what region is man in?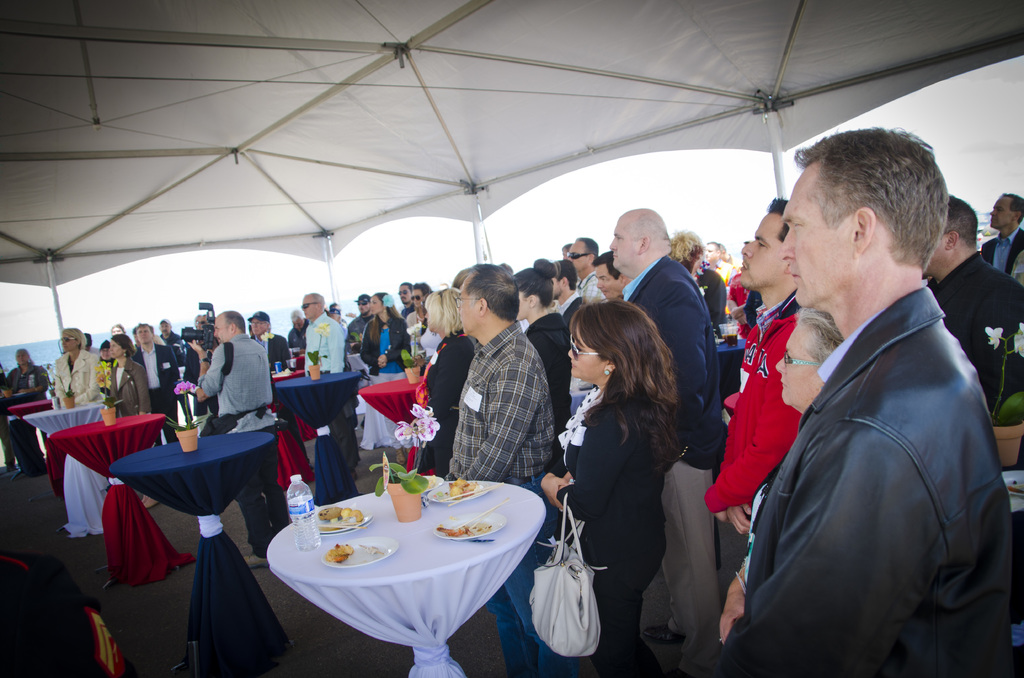
detection(129, 319, 182, 442).
